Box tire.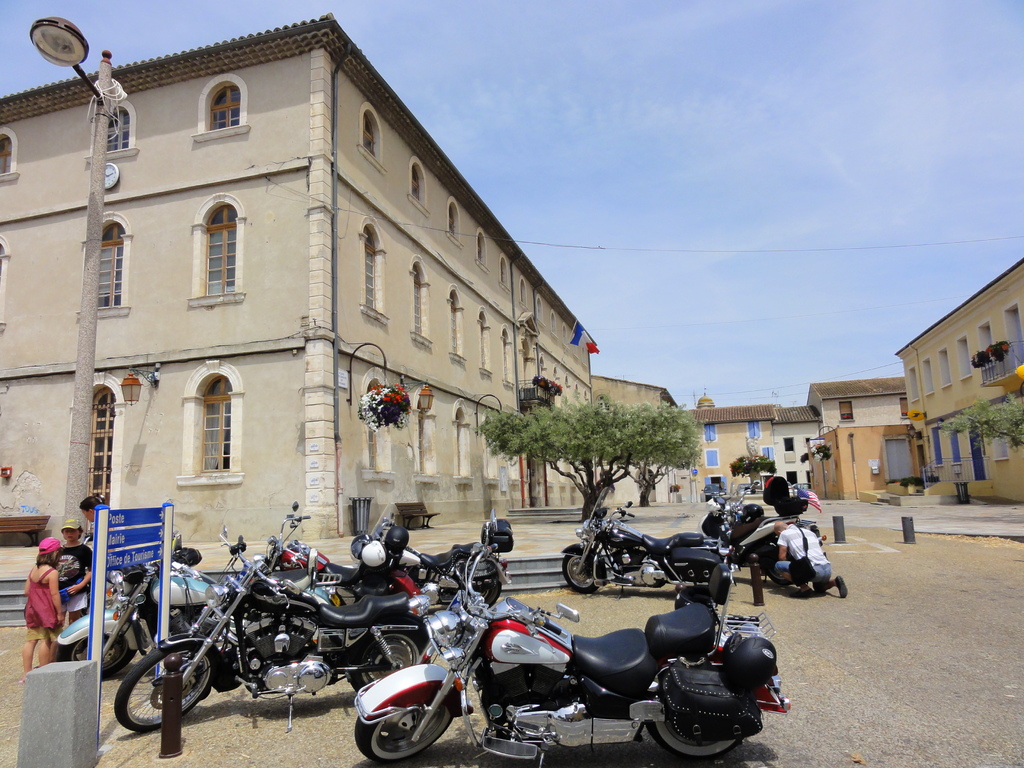
(x1=305, y1=581, x2=355, y2=634).
